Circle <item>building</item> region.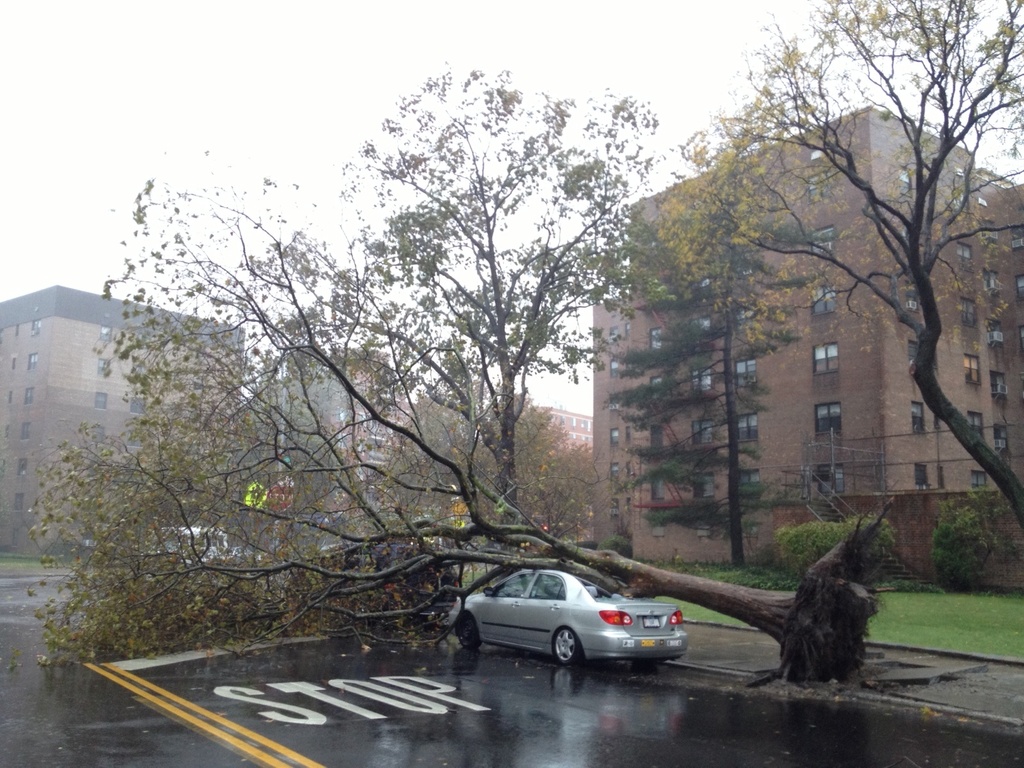
Region: region(0, 283, 244, 559).
